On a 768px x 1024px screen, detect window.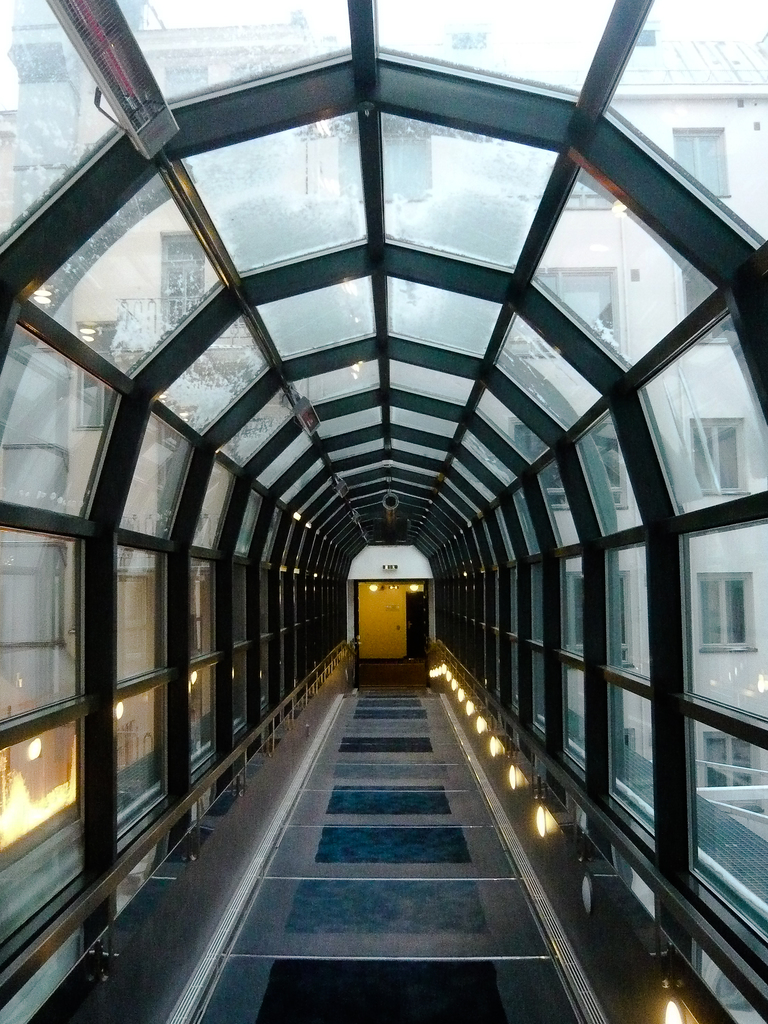
[502,416,633,509].
